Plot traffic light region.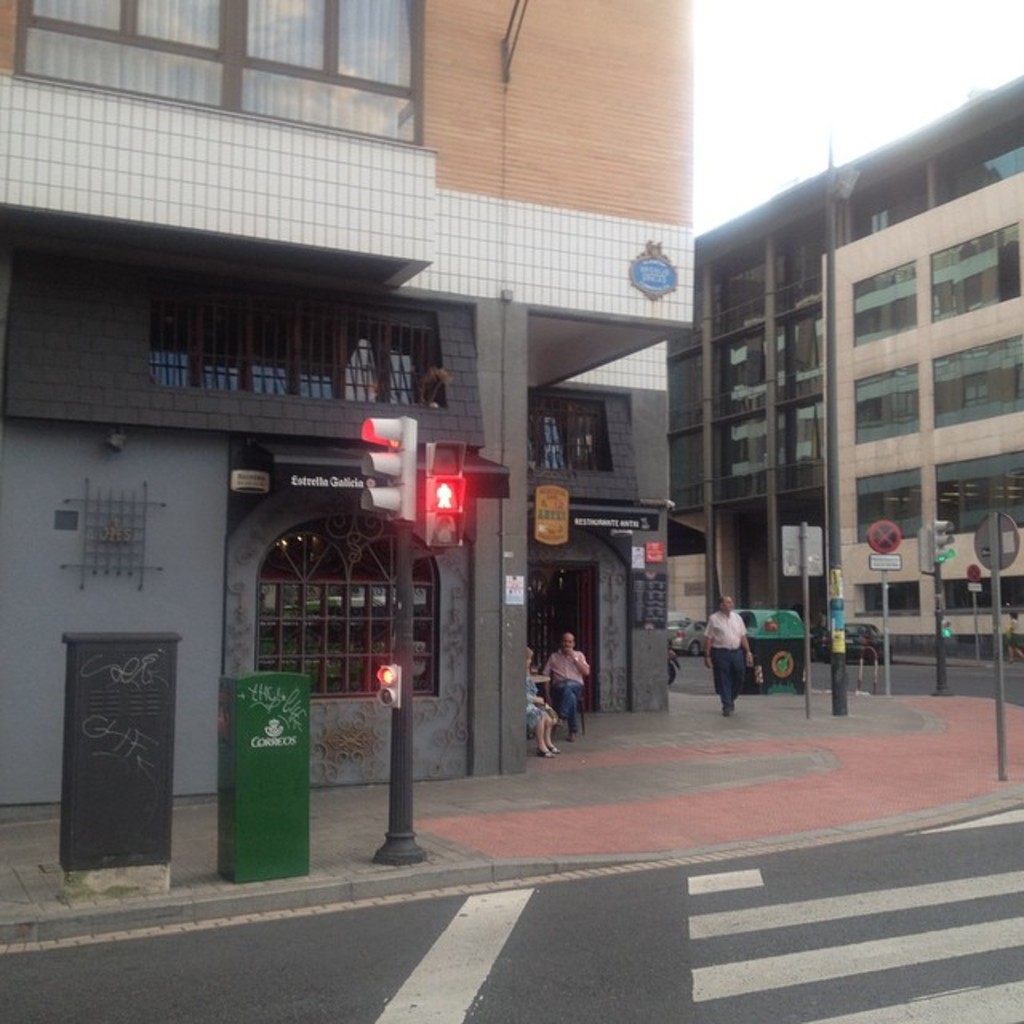
Plotted at [422, 440, 466, 552].
